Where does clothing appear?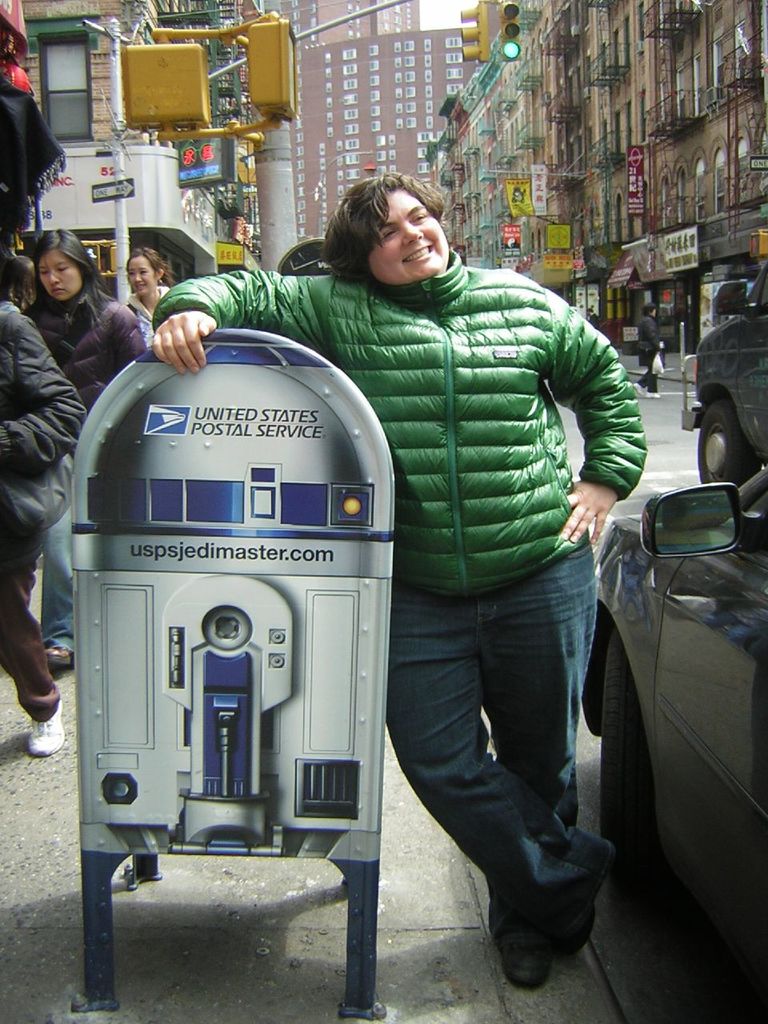
Appears at l=0, t=559, r=63, b=723.
